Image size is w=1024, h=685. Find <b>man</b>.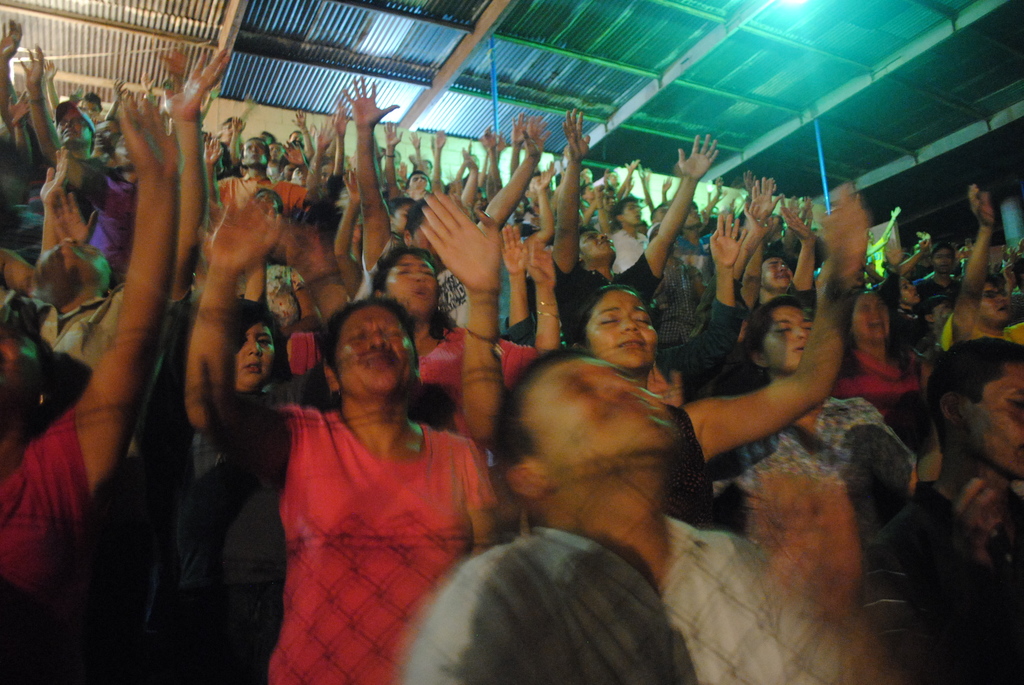
672:202:718:288.
